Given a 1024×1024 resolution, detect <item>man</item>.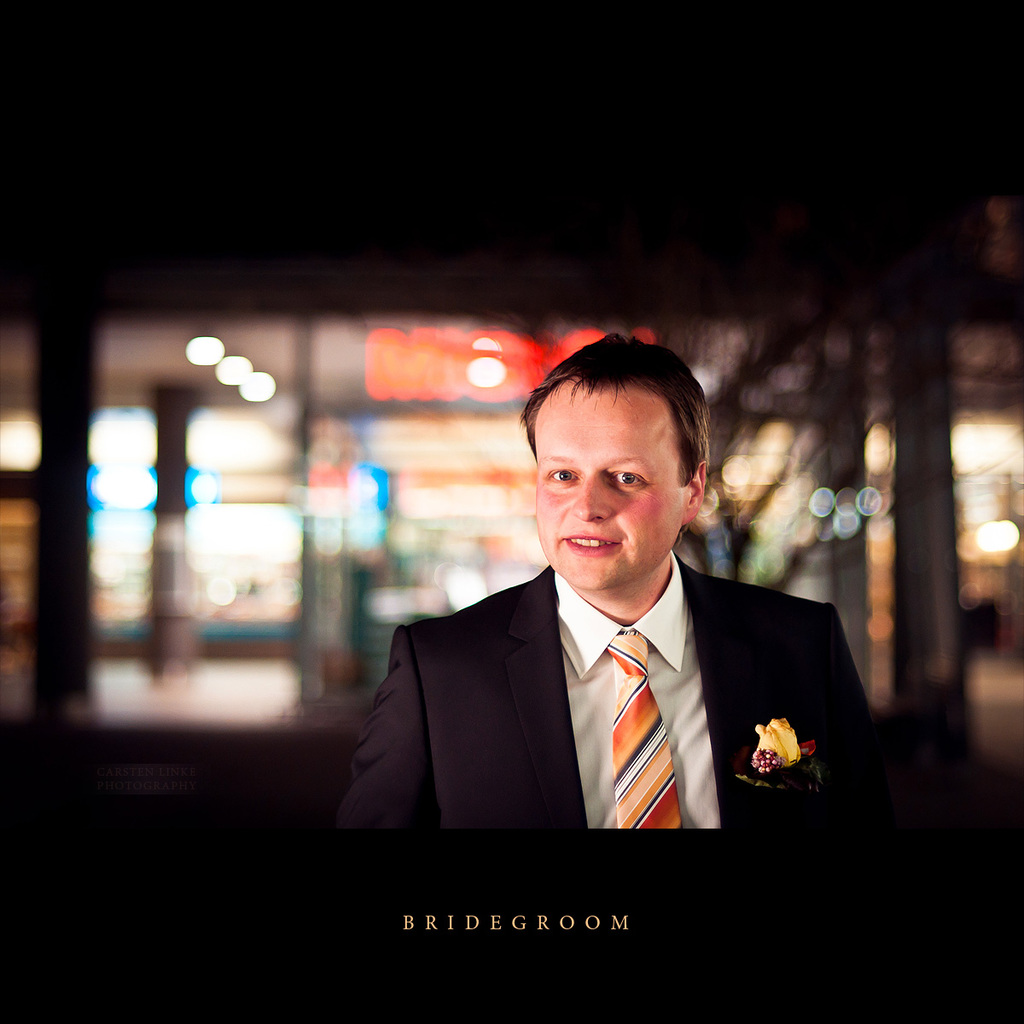
x1=330, y1=364, x2=889, y2=866.
